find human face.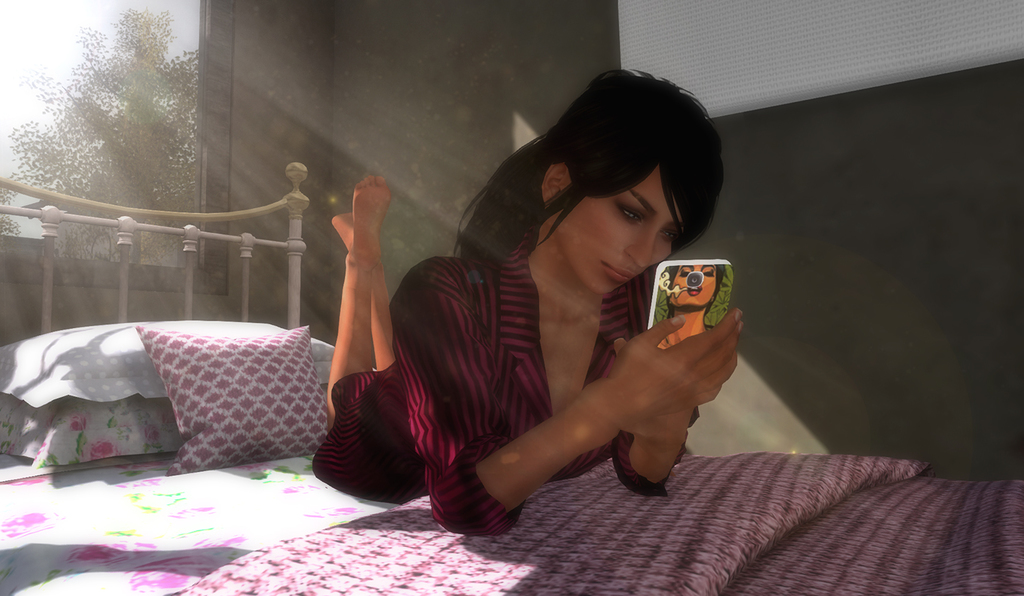
pyautogui.locateOnScreen(671, 262, 714, 308).
